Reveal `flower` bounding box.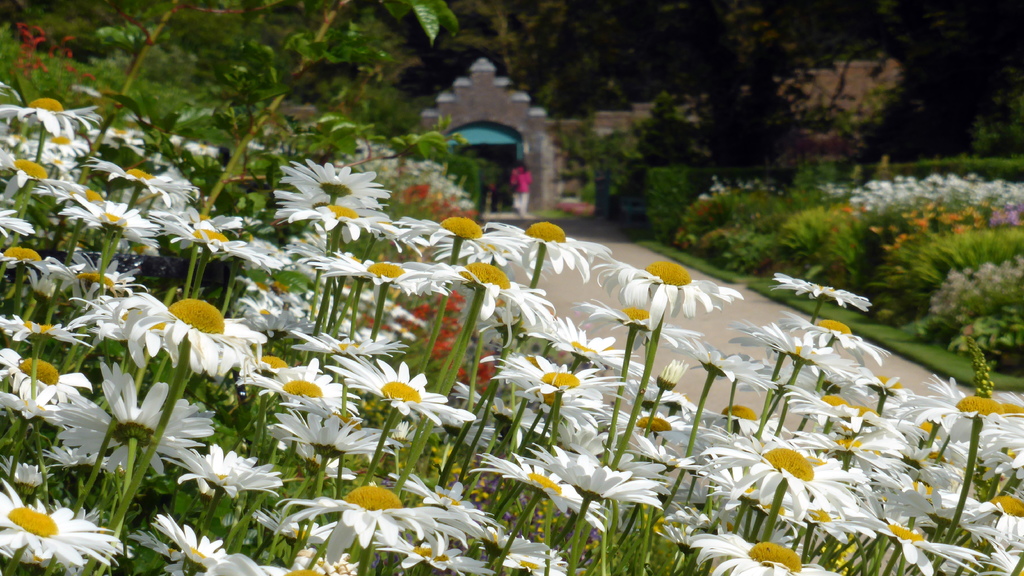
Revealed: [x1=271, y1=144, x2=384, y2=227].
